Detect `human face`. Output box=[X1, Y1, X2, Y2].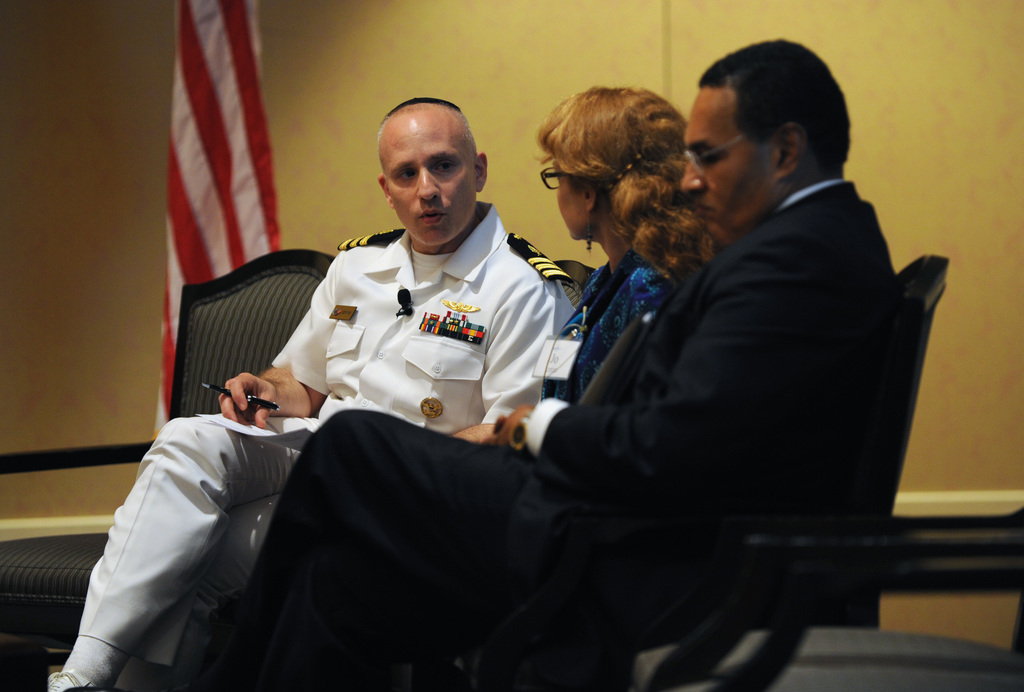
box=[553, 160, 586, 240].
